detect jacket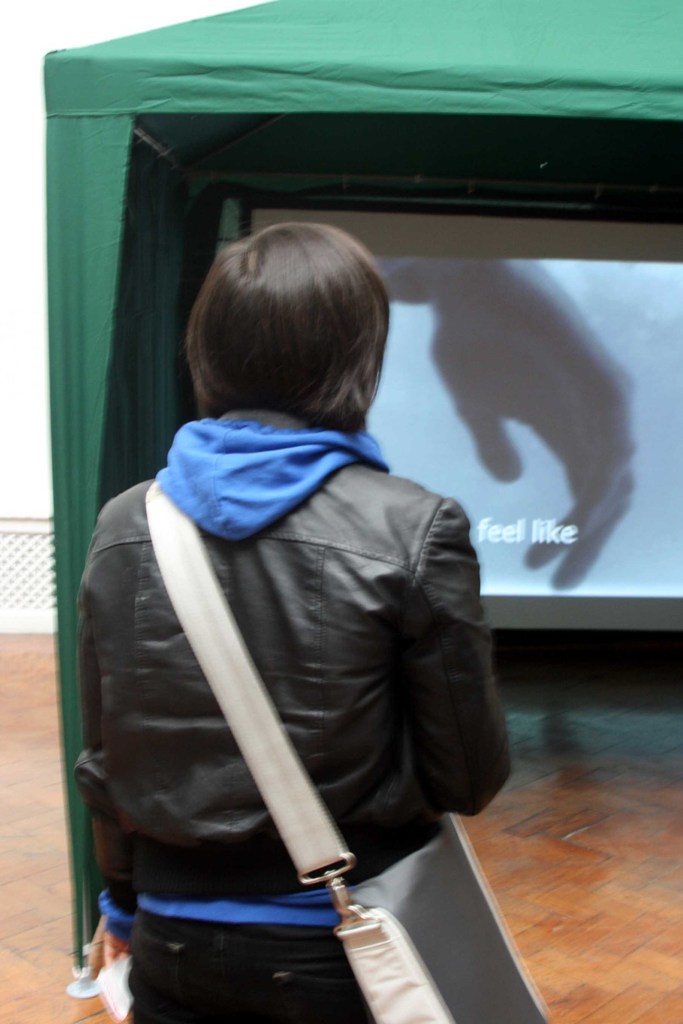
{"x1": 68, "y1": 414, "x2": 518, "y2": 923}
